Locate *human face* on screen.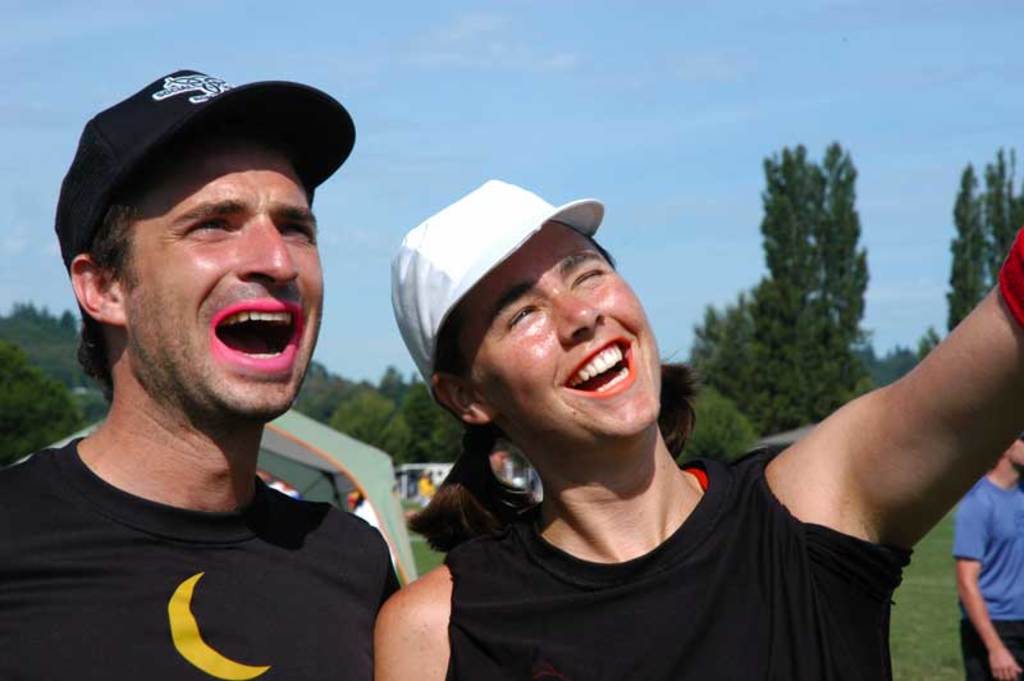
On screen at box(1010, 431, 1023, 470).
